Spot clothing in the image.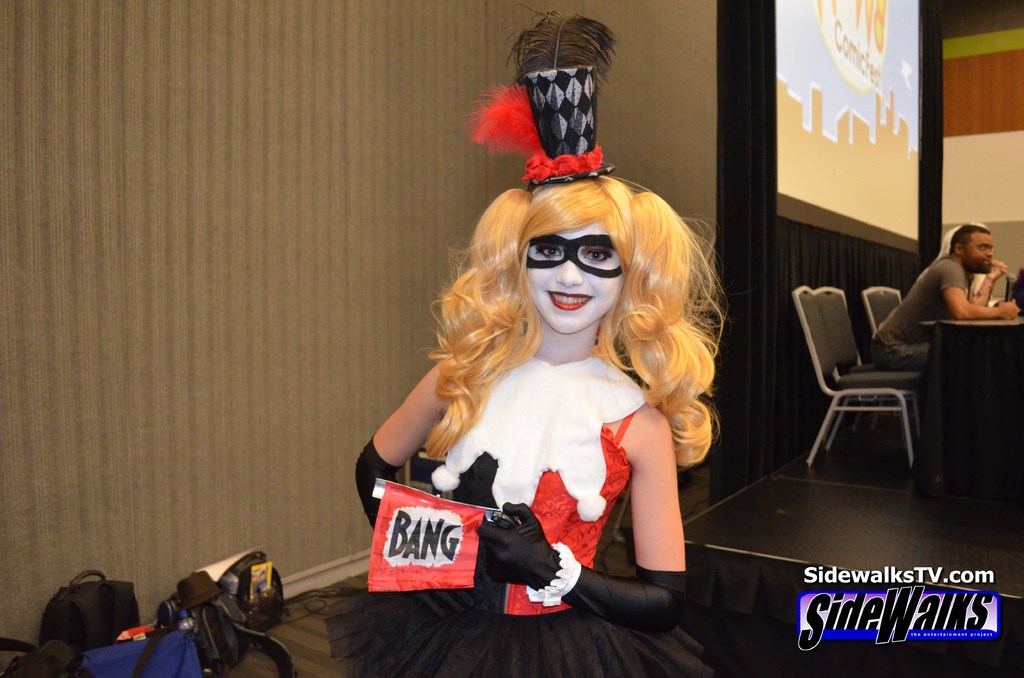
clothing found at Rect(438, 347, 647, 618).
